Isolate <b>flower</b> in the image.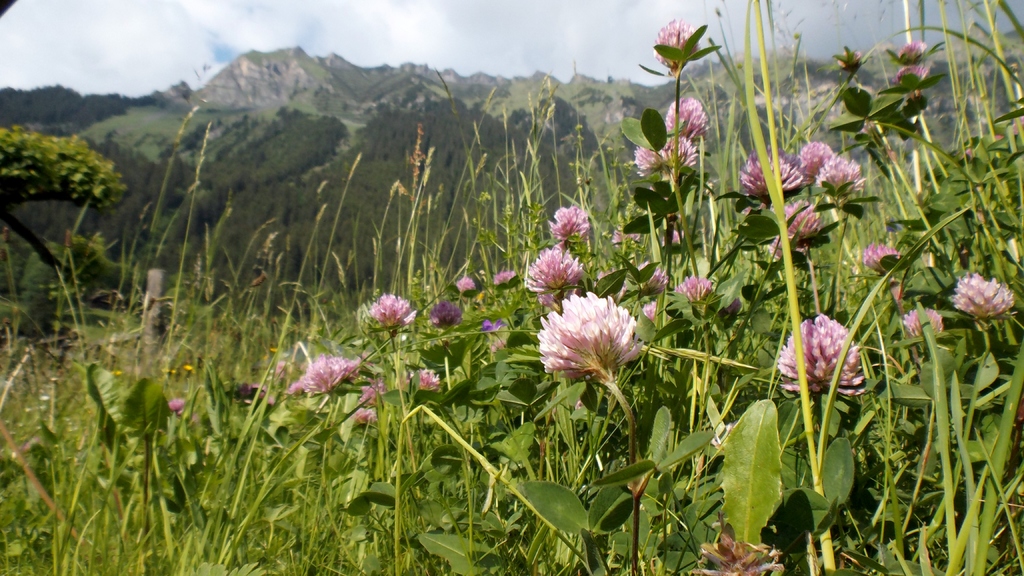
Isolated region: l=661, t=90, r=712, b=145.
